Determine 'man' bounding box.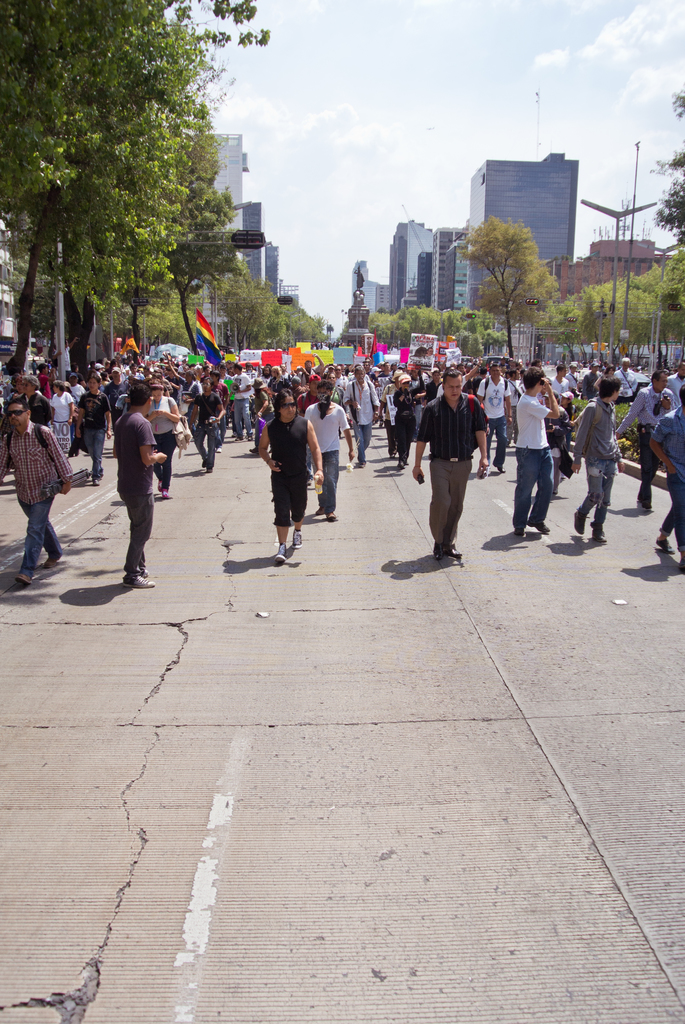
Determined: box(411, 358, 495, 559).
